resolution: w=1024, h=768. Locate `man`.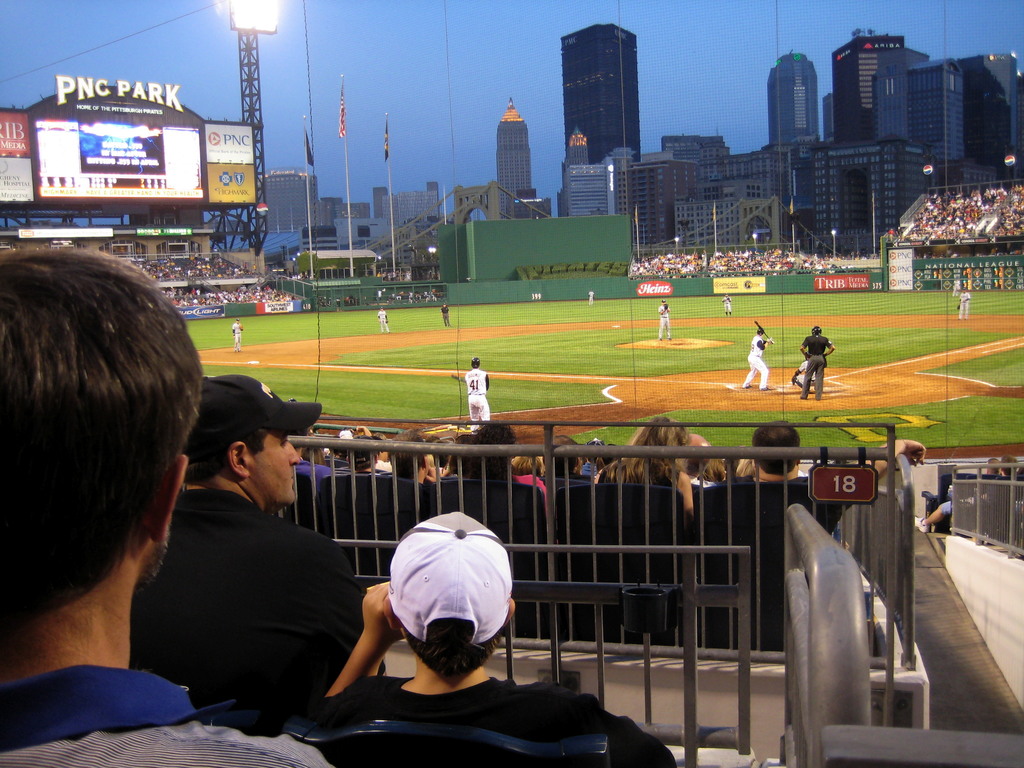
[689,419,927,648].
